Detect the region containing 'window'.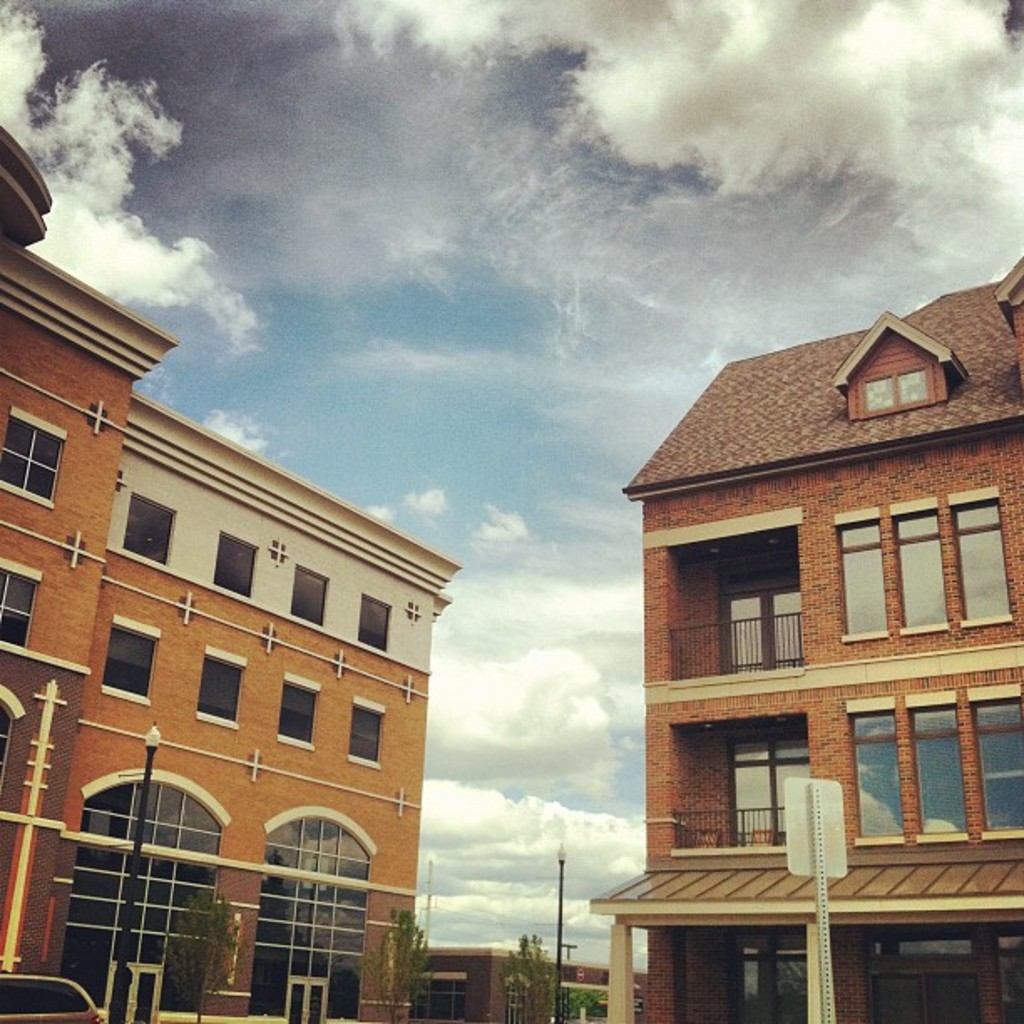
845/698/902/848.
